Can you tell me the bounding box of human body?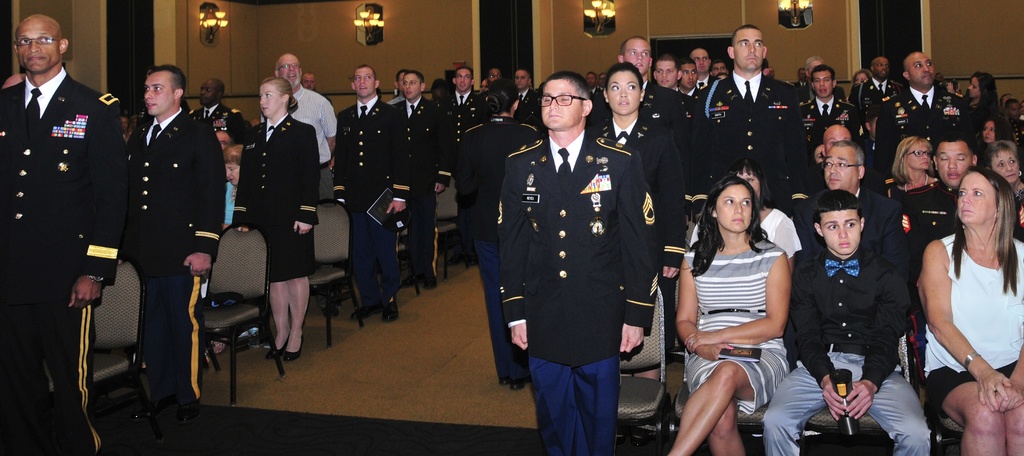
BBox(452, 115, 551, 382).
